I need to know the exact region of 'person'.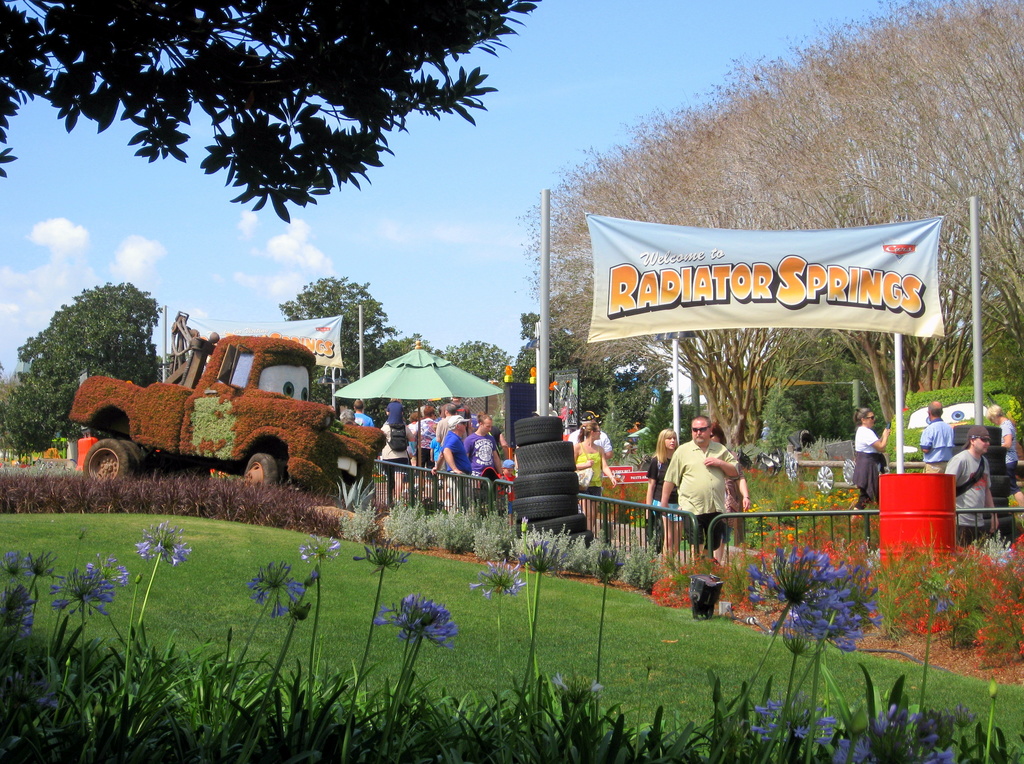
Region: bbox(417, 402, 442, 489).
